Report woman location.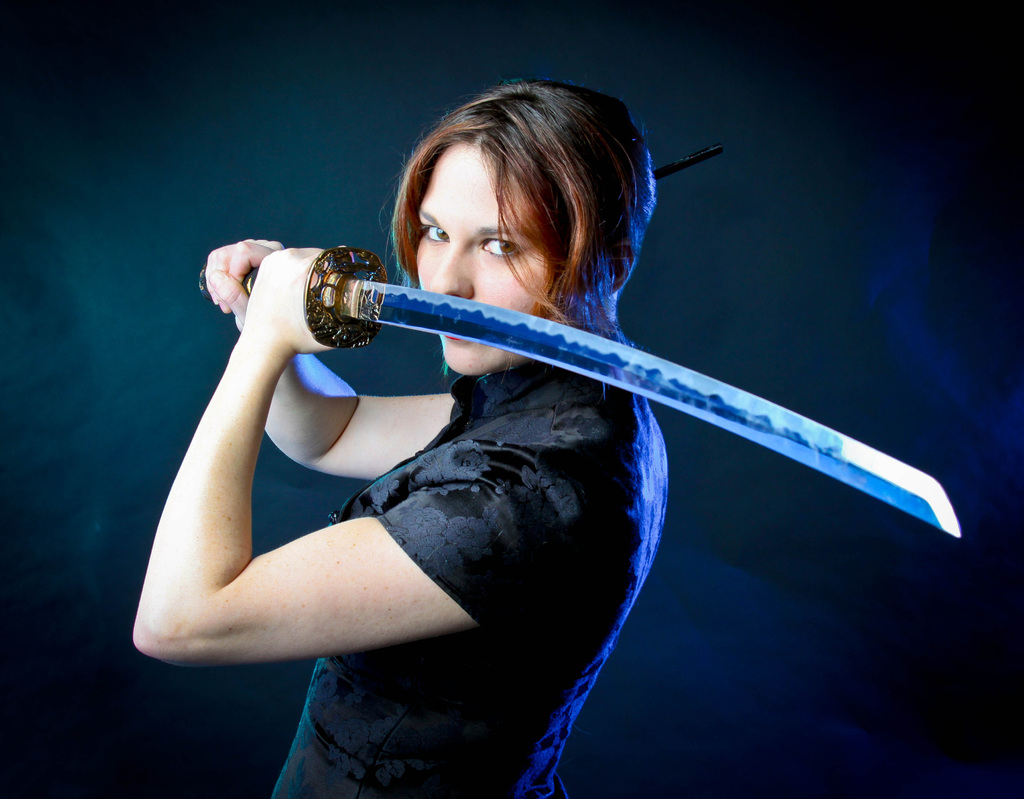
Report: bbox=[337, 63, 694, 427].
